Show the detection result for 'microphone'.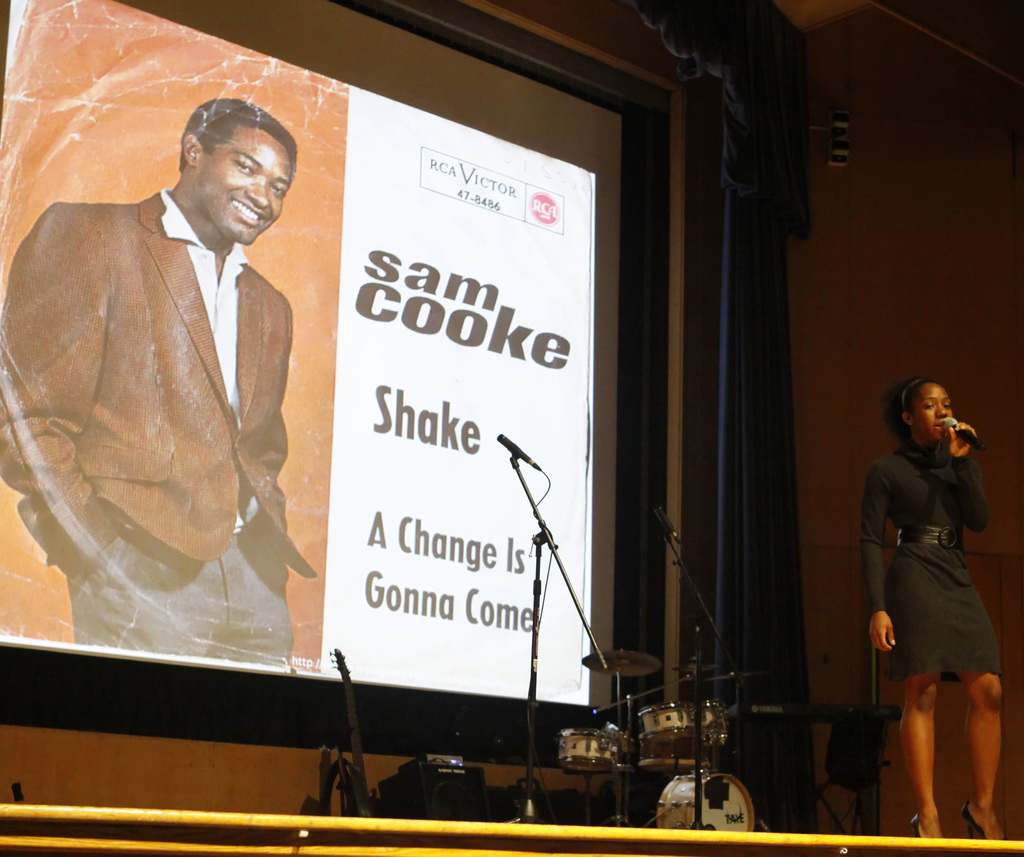
[x1=942, y1=412, x2=986, y2=458].
